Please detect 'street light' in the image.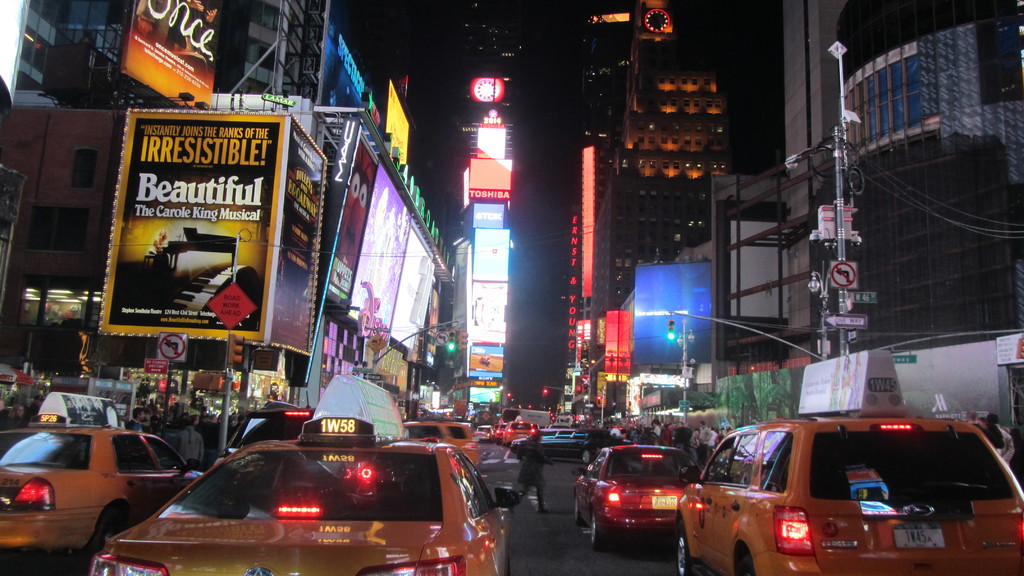
locate(672, 318, 702, 431).
